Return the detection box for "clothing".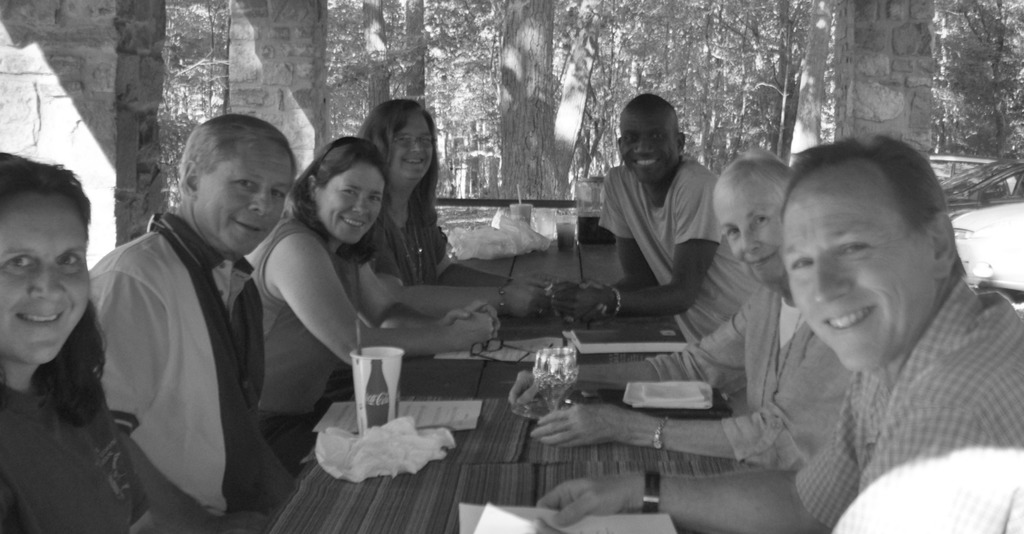
792, 269, 1023, 533.
